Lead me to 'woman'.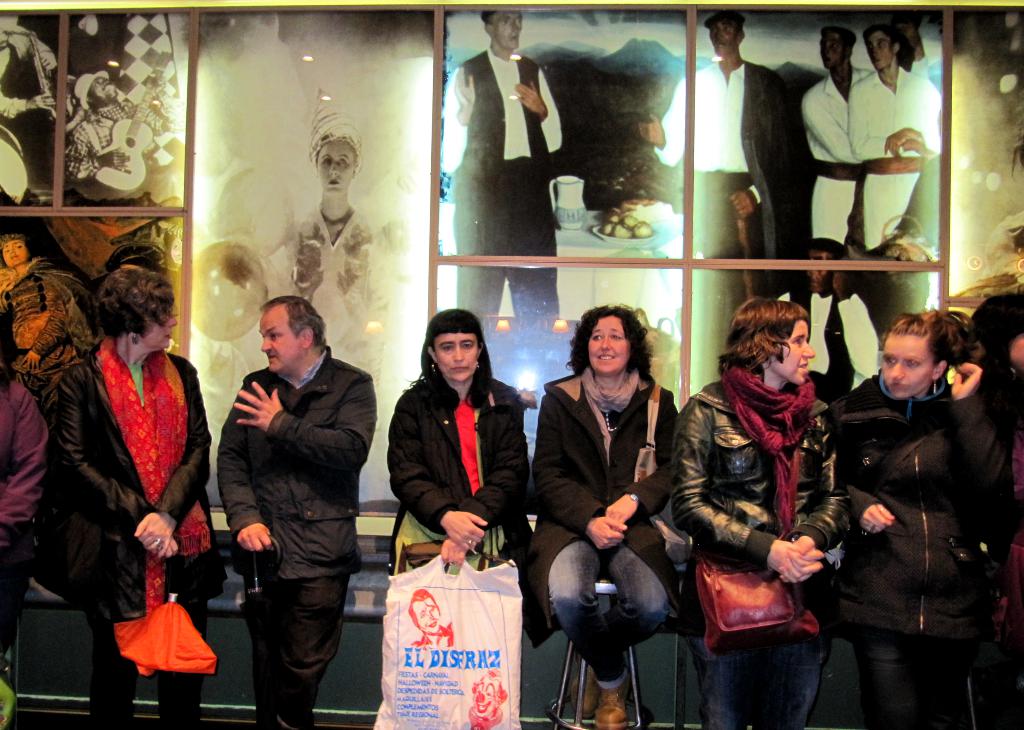
Lead to select_region(42, 263, 219, 729).
